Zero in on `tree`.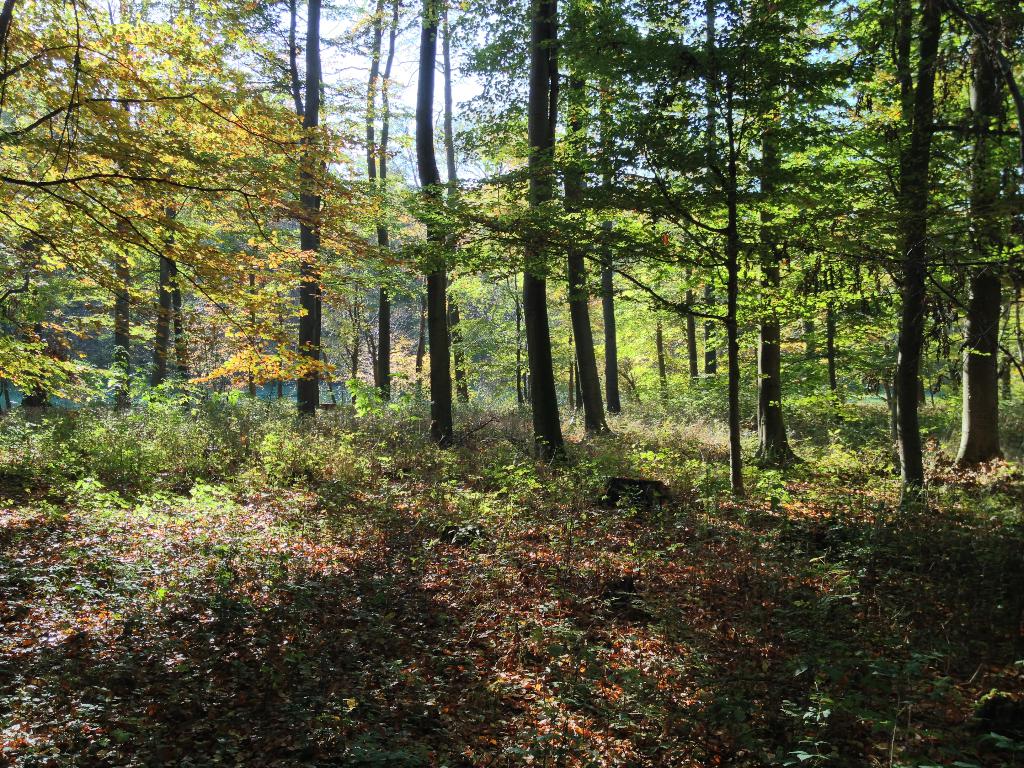
Zeroed in: [x1=790, y1=113, x2=883, y2=410].
